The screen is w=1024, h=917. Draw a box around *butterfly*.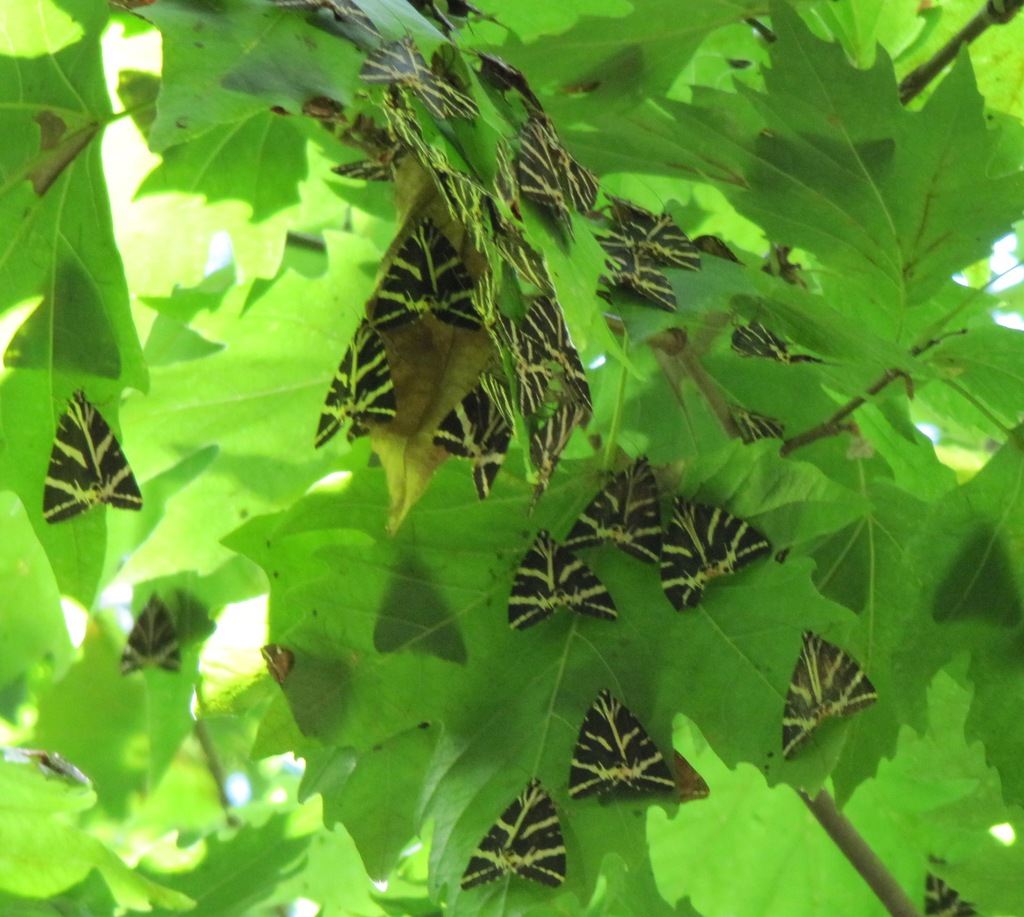
(478,43,609,258).
